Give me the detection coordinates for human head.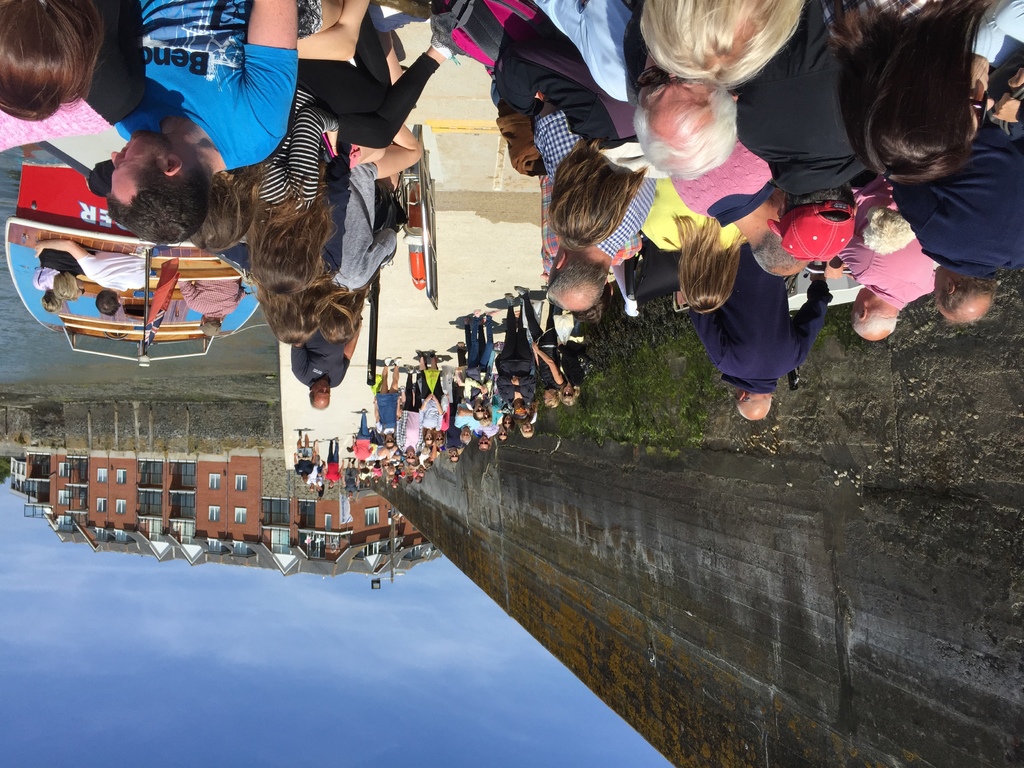
crop(495, 431, 510, 442).
